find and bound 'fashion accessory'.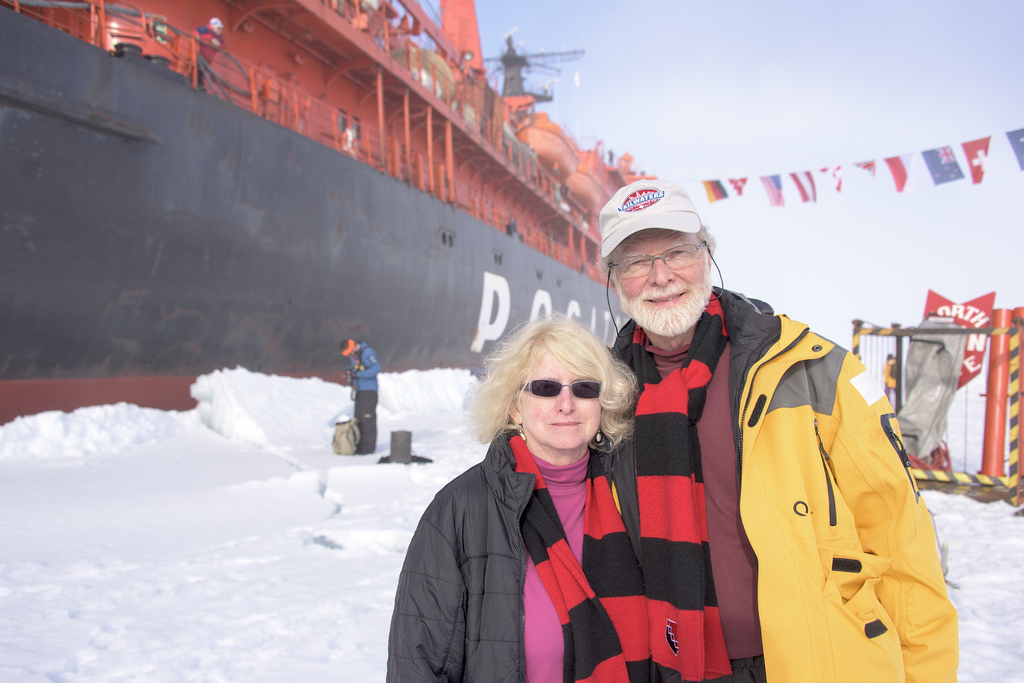
Bound: [x1=515, y1=419, x2=529, y2=442].
